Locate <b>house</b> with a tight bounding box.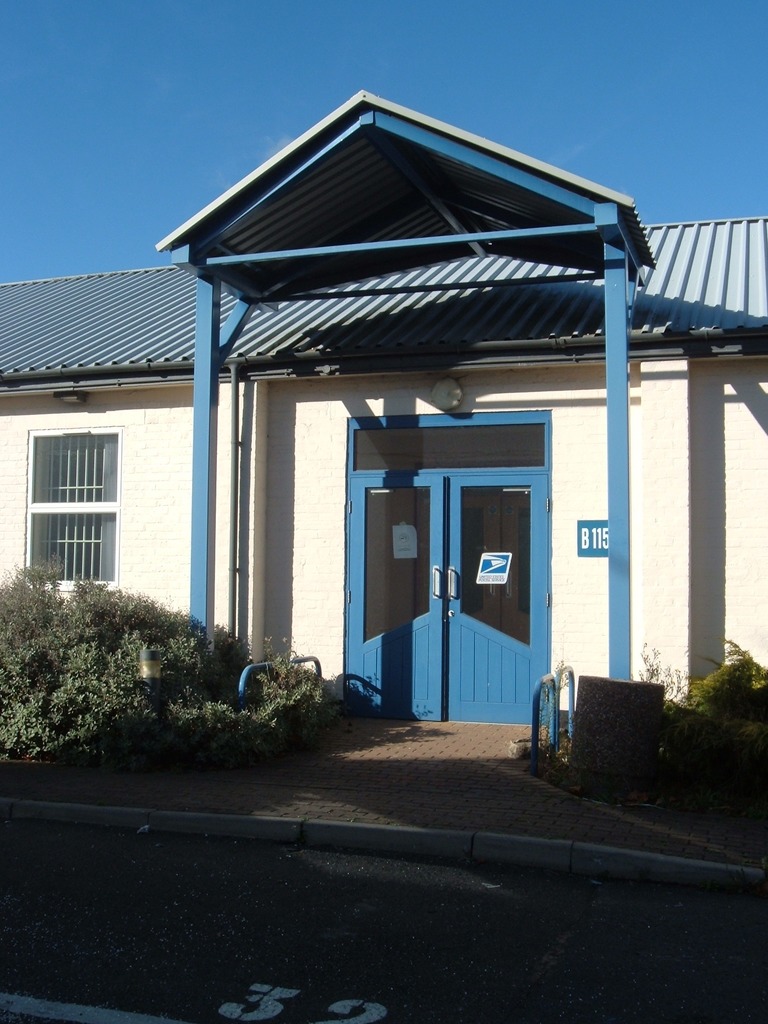
bbox=[54, 69, 733, 799].
